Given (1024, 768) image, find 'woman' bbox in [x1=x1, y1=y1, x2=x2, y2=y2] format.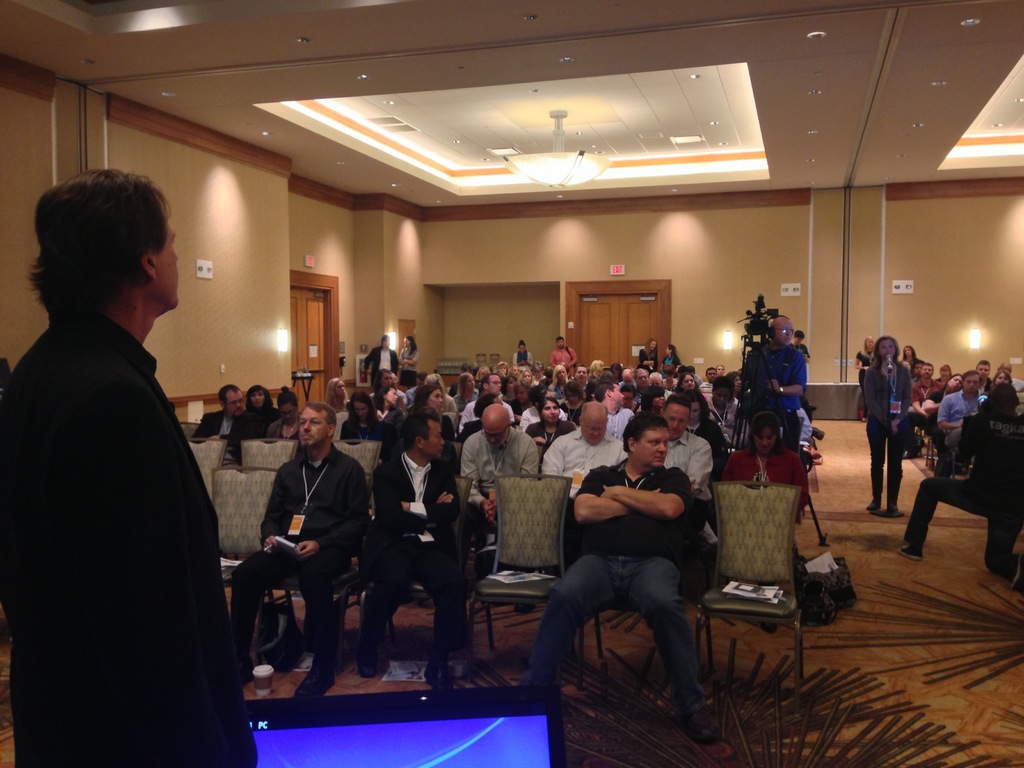
[x1=341, y1=390, x2=381, y2=440].
